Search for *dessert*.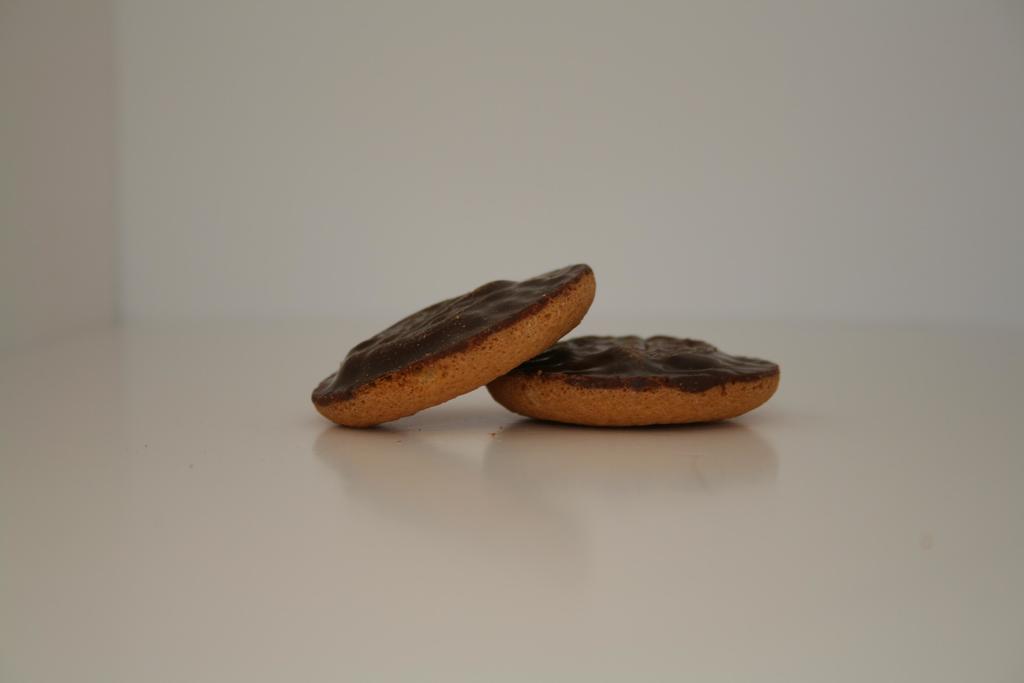
Found at (x1=487, y1=296, x2=760, y2=436).
